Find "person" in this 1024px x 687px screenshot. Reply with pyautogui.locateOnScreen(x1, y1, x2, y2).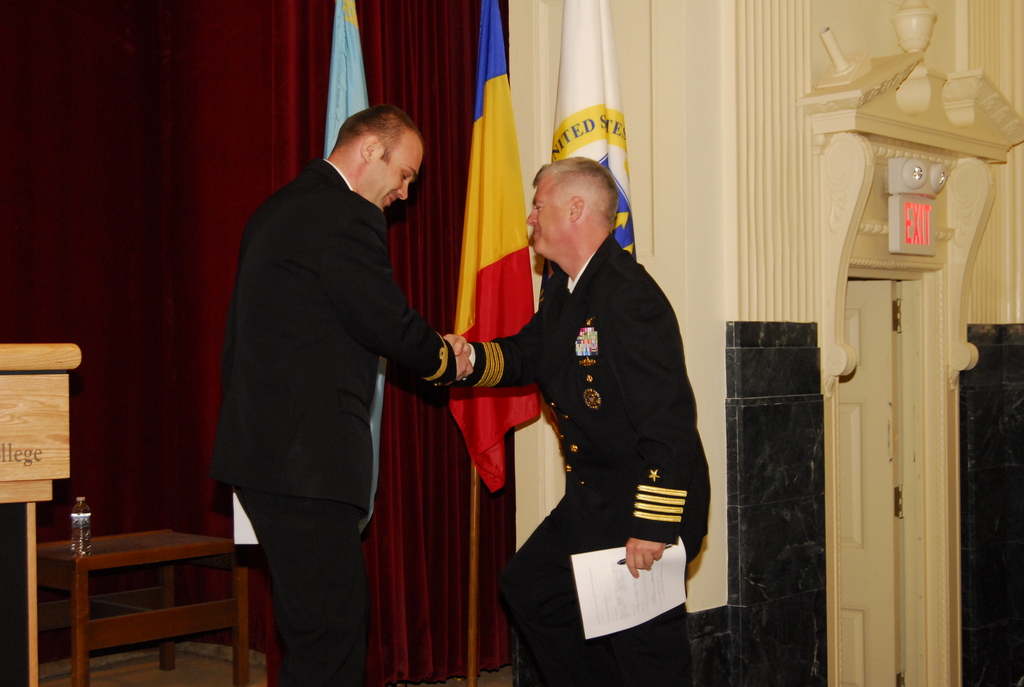
pyautogui.locateOnScreen(443, 157, 714, 686).
